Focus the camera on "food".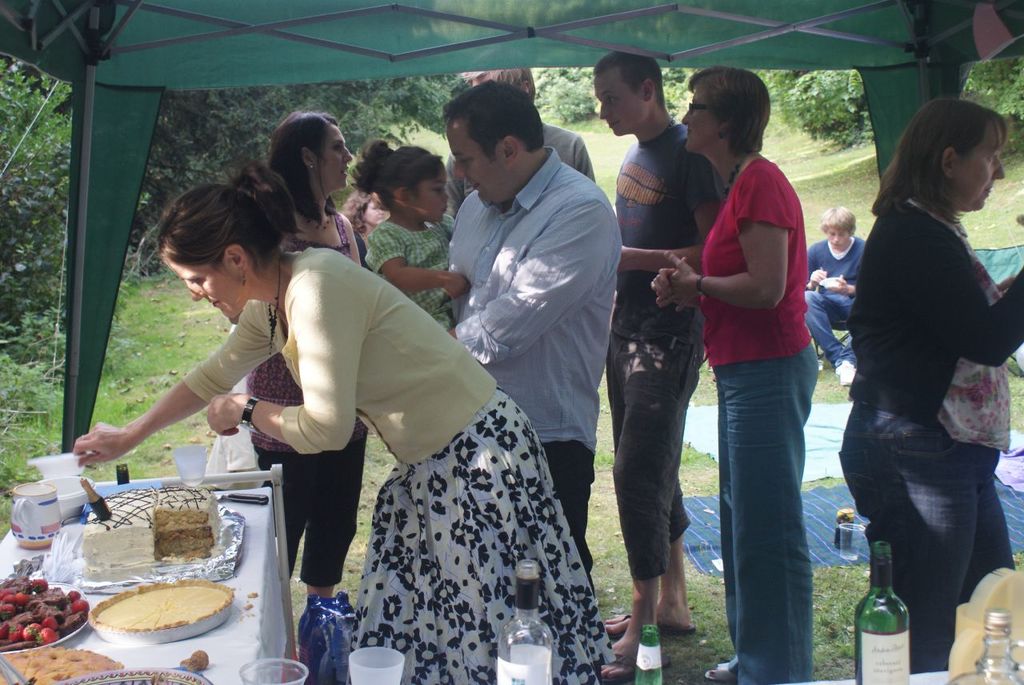
Focus region: (left=0, top=579, right=86, bottom=652).
